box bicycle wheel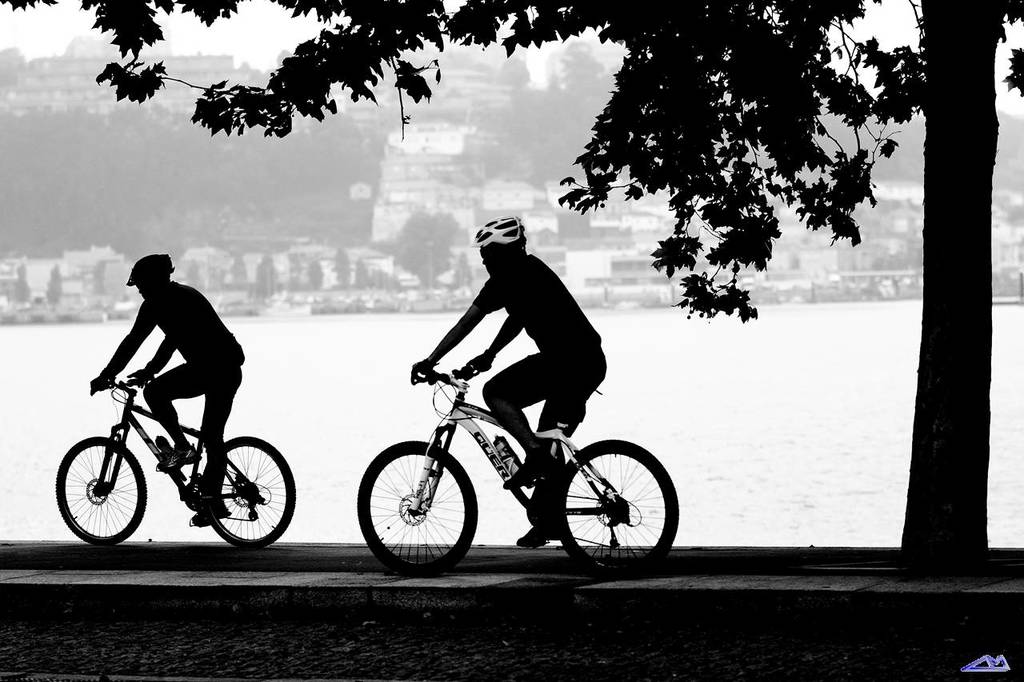
bbox(349, 436, 478, 578)
